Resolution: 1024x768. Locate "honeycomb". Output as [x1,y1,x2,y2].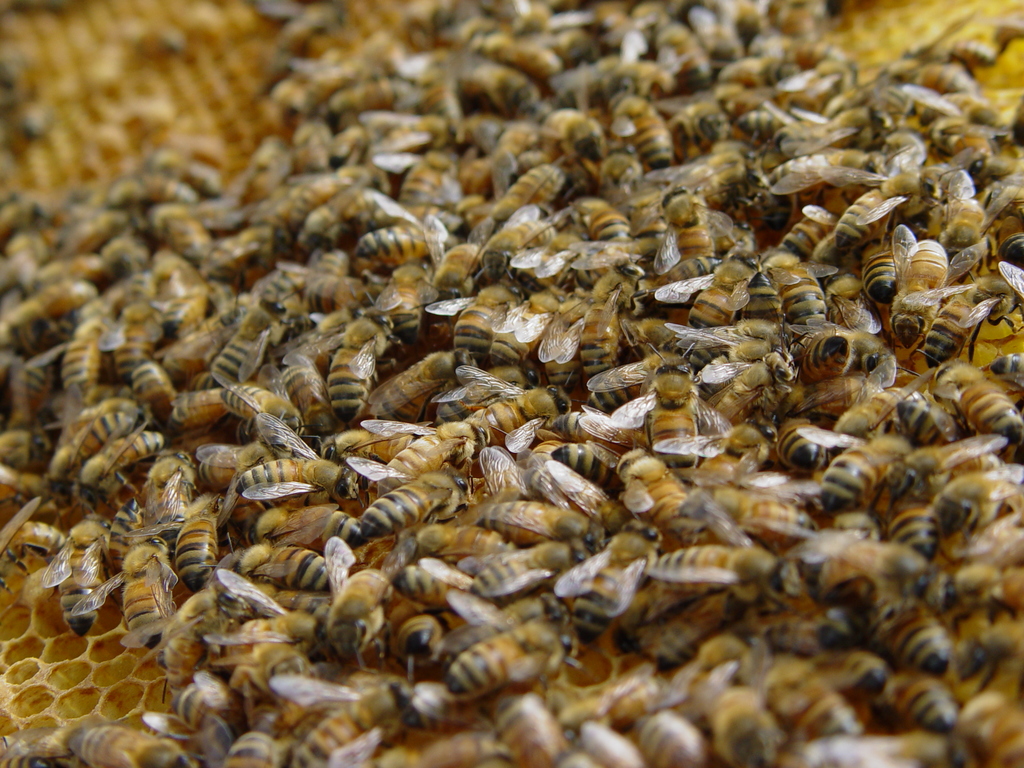
[0,0,1023,765].
